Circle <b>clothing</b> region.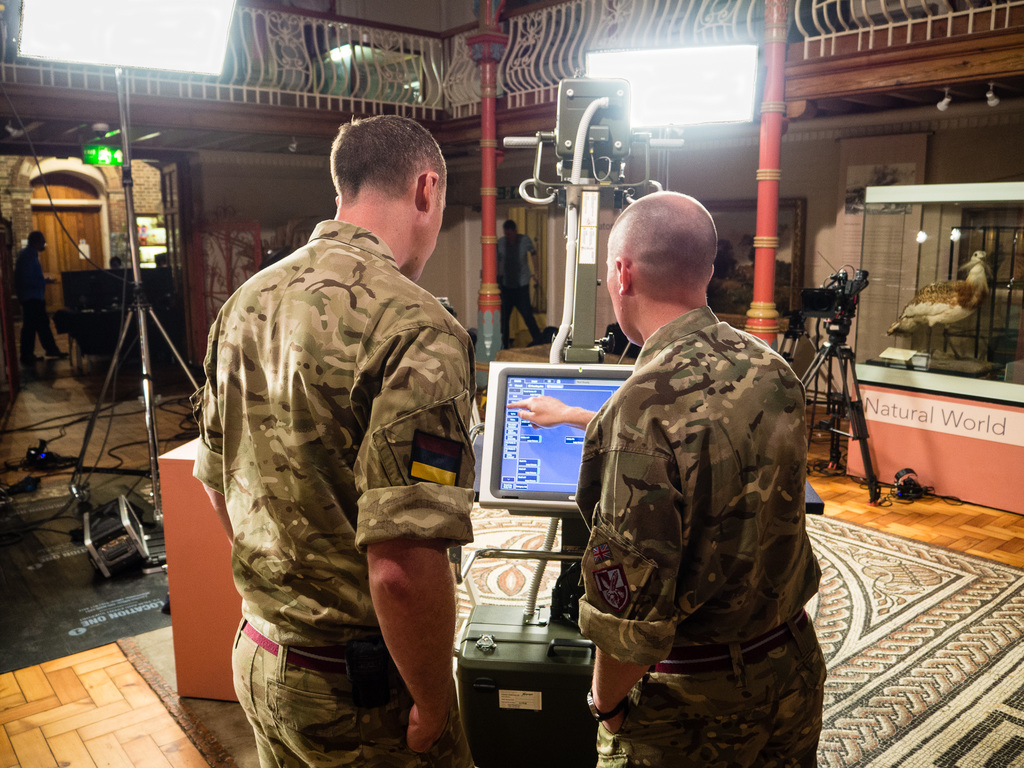
Region: bbox=[493, 225, 544, 348].
